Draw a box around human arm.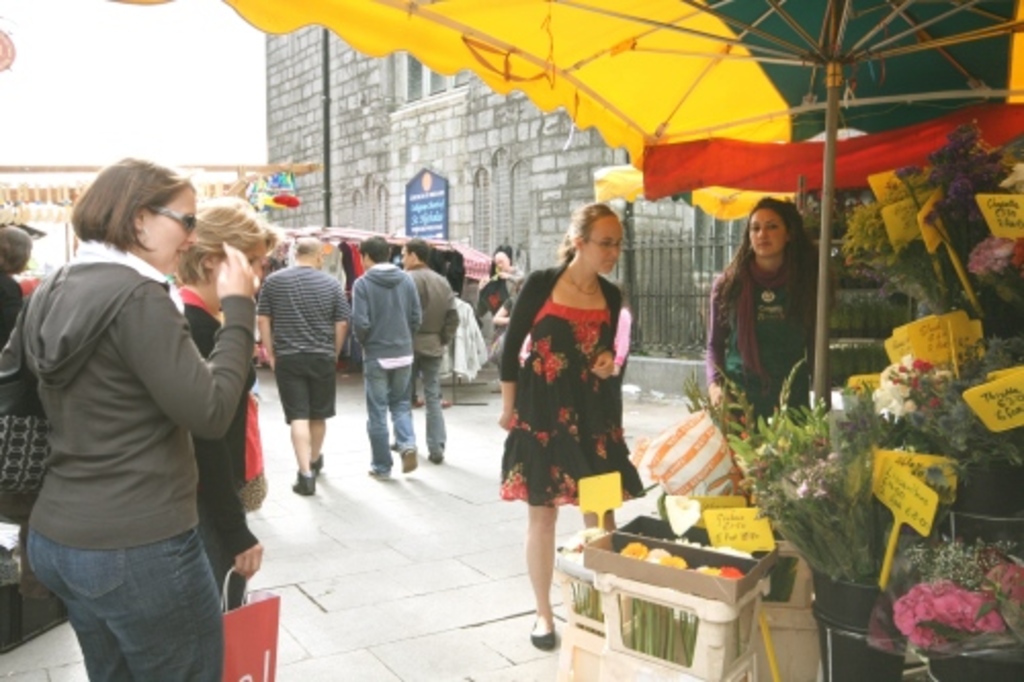
(x1=442, y1=295, x2=463, y2=350).
